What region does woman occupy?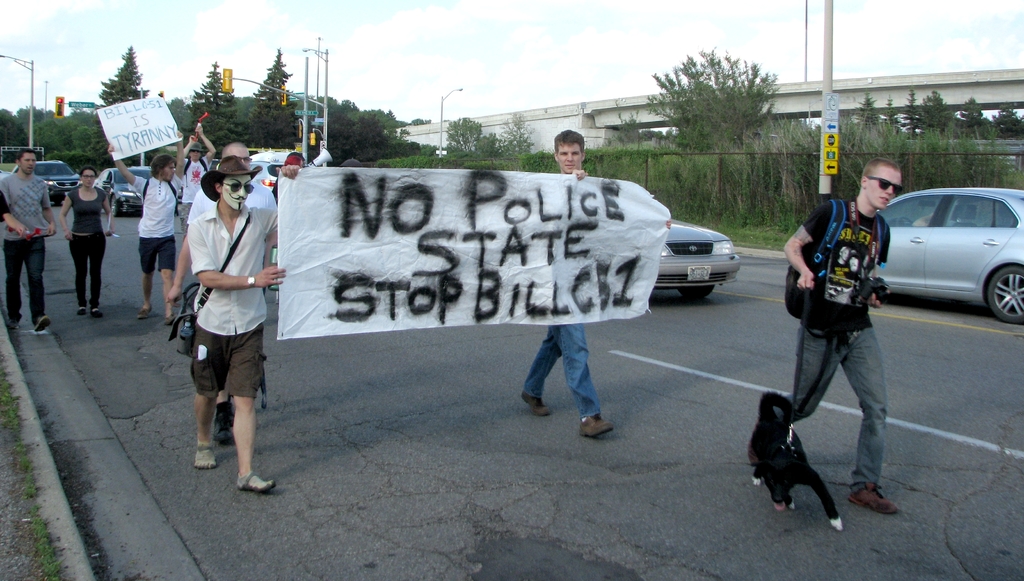
box=[63, 168, 113, 322].
